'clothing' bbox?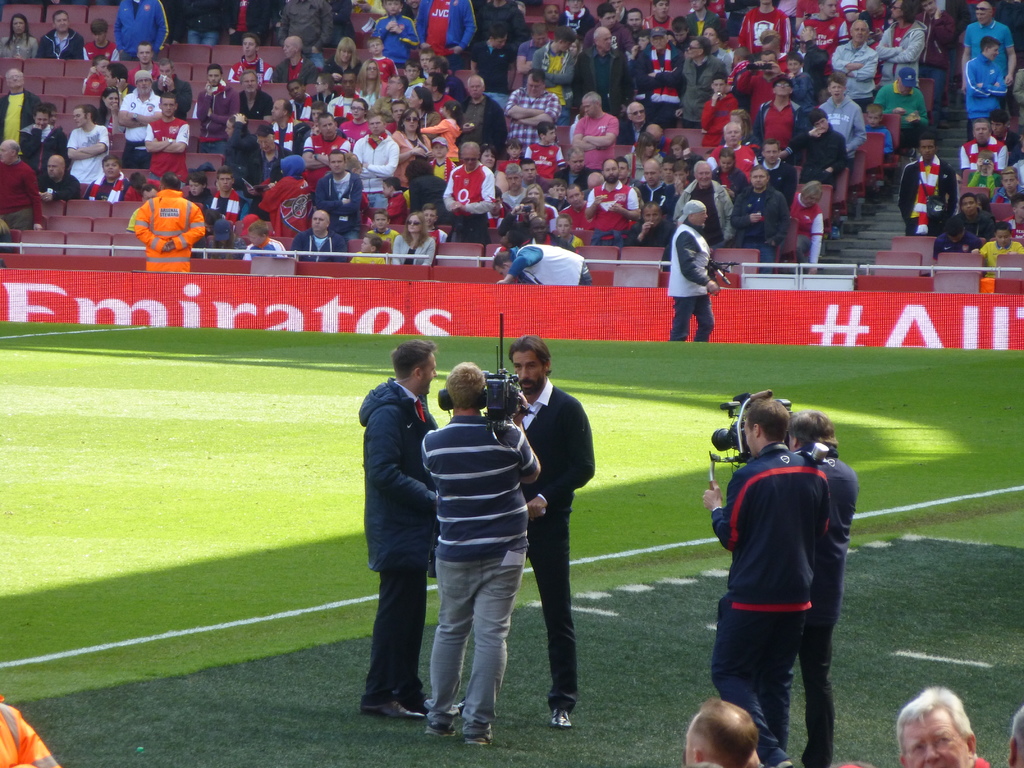
detection(781, 453, 854, 767)
